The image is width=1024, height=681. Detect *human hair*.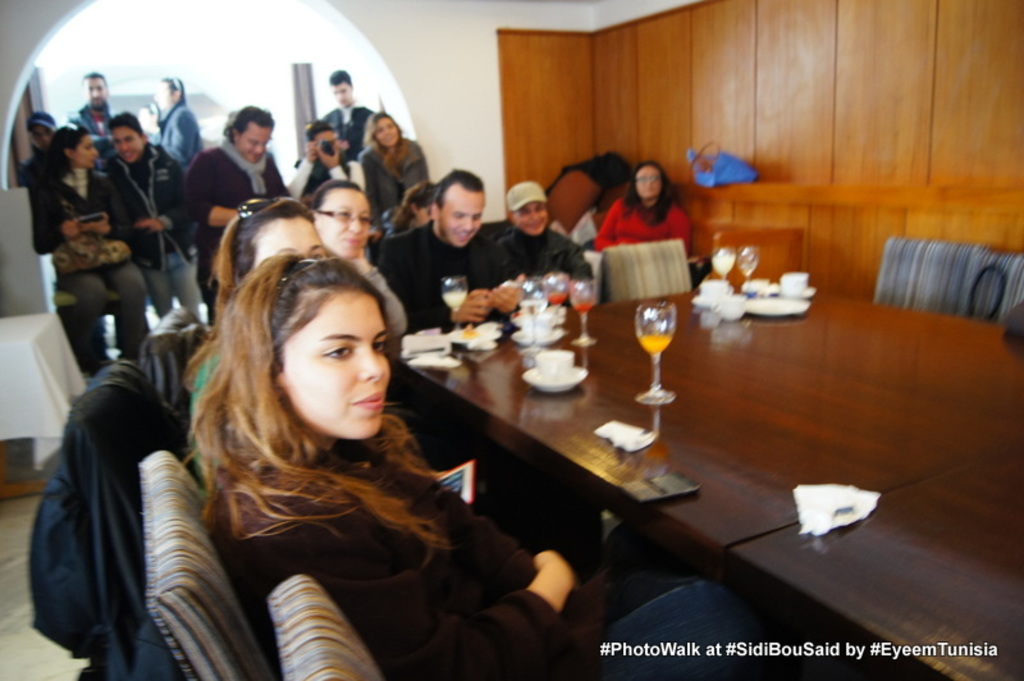
Detection: bbox(81, 72, 105, 82).
